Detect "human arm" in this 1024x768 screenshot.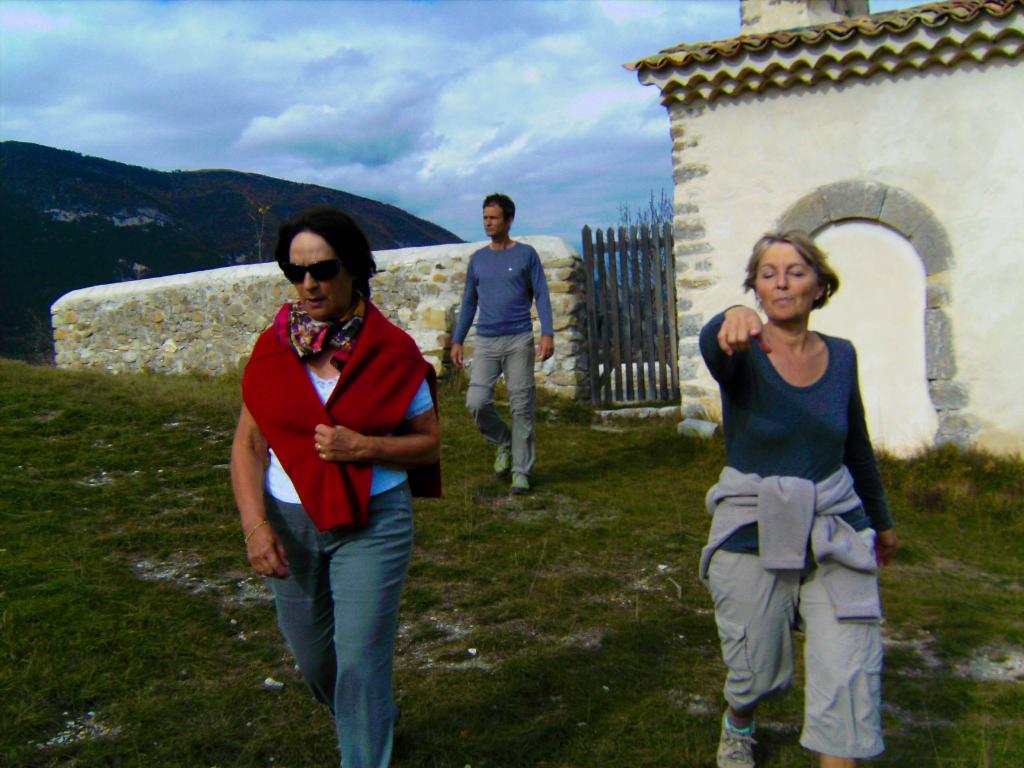
Detection: select_region(716, 301, 796, 396).
